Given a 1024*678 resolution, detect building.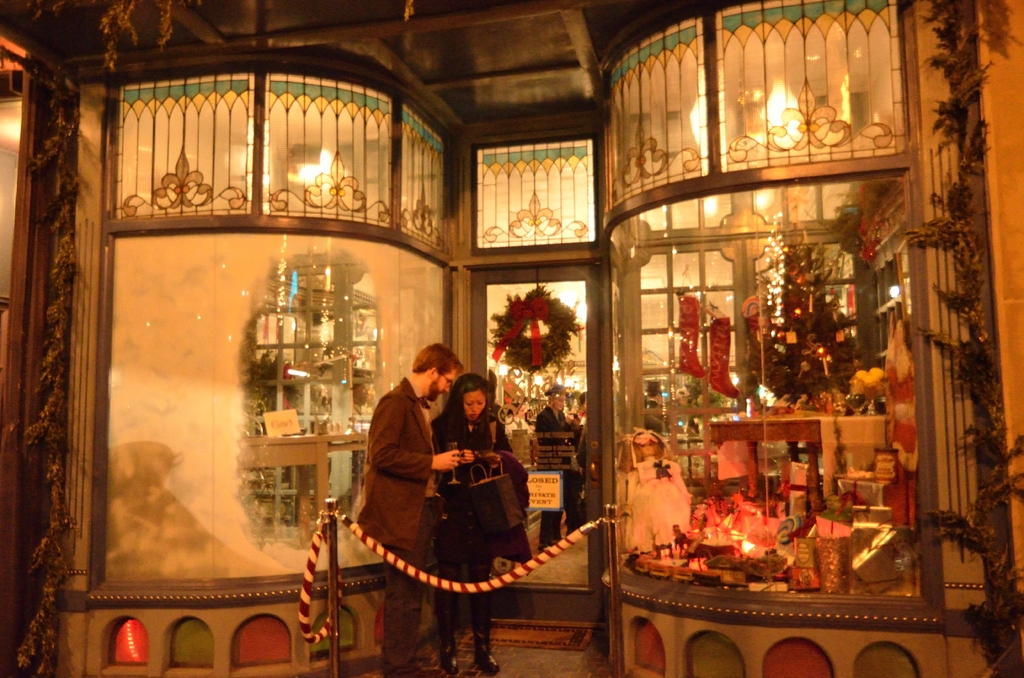
<box>0,0,1023,676</box>.
